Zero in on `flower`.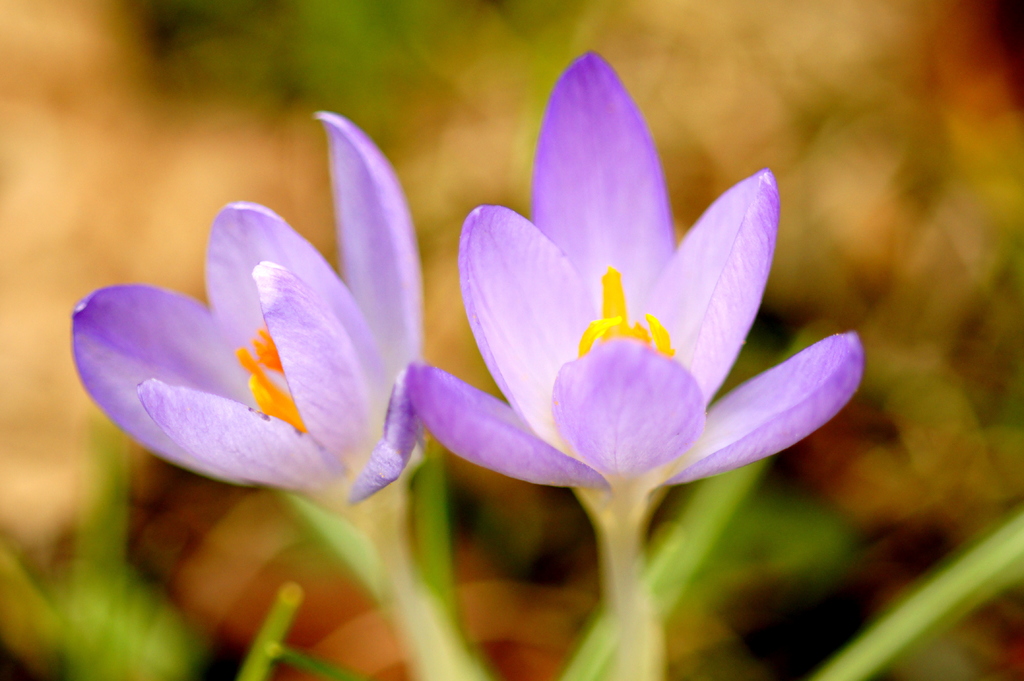
Zeroed in: select_region(65, 115, 424, 517).
